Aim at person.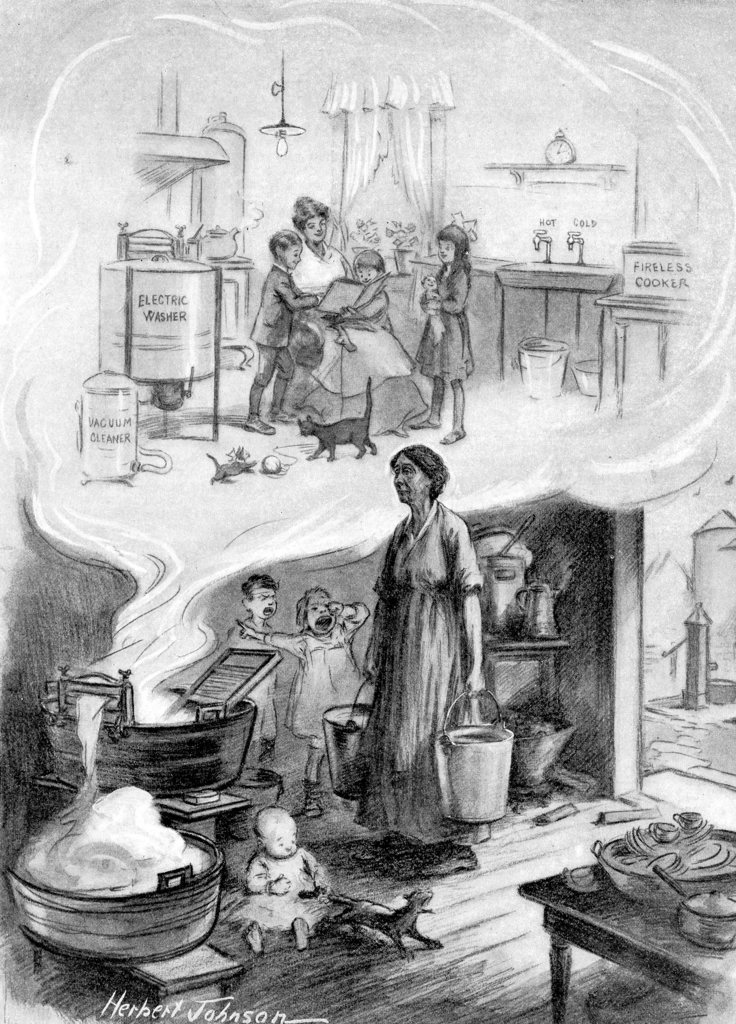
Aimed at 339,449,486,846.
